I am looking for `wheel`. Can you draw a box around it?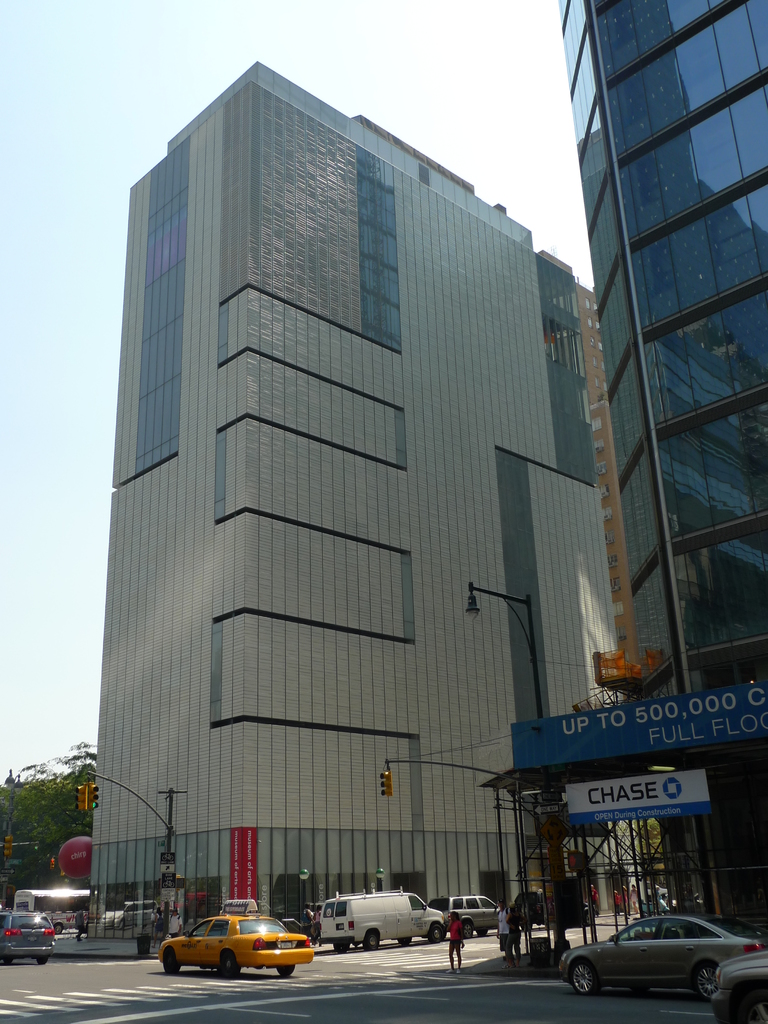
Sure, the bounding box is [left=32, top=952, right=44, bottom=966].
